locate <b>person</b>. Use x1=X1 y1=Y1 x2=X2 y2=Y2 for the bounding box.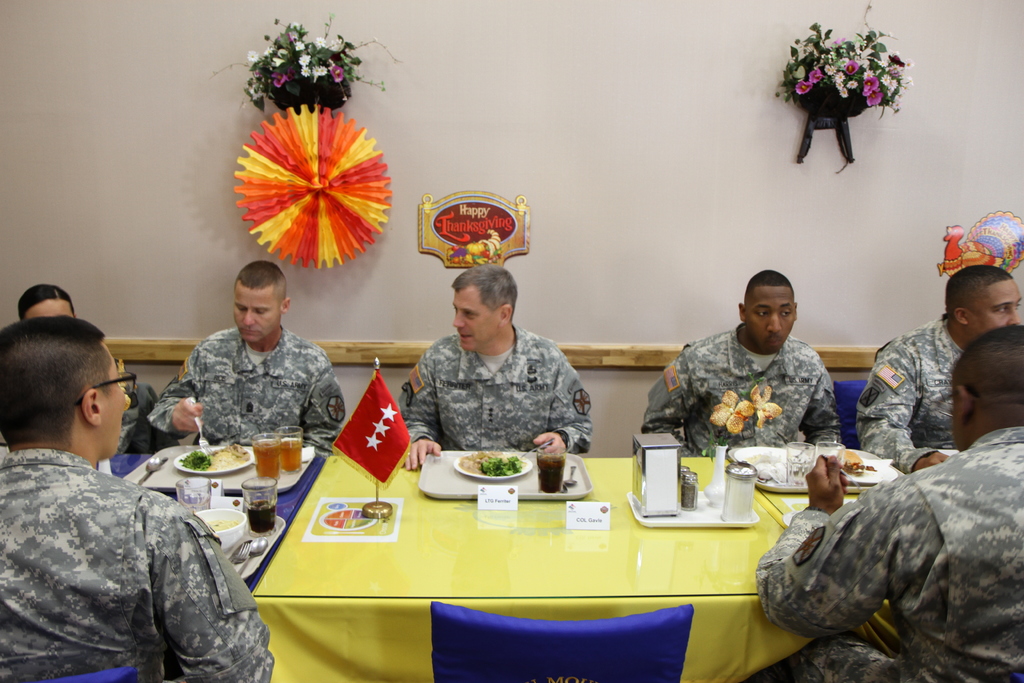
x1=643 y1=269 x2=843 y2=457.
